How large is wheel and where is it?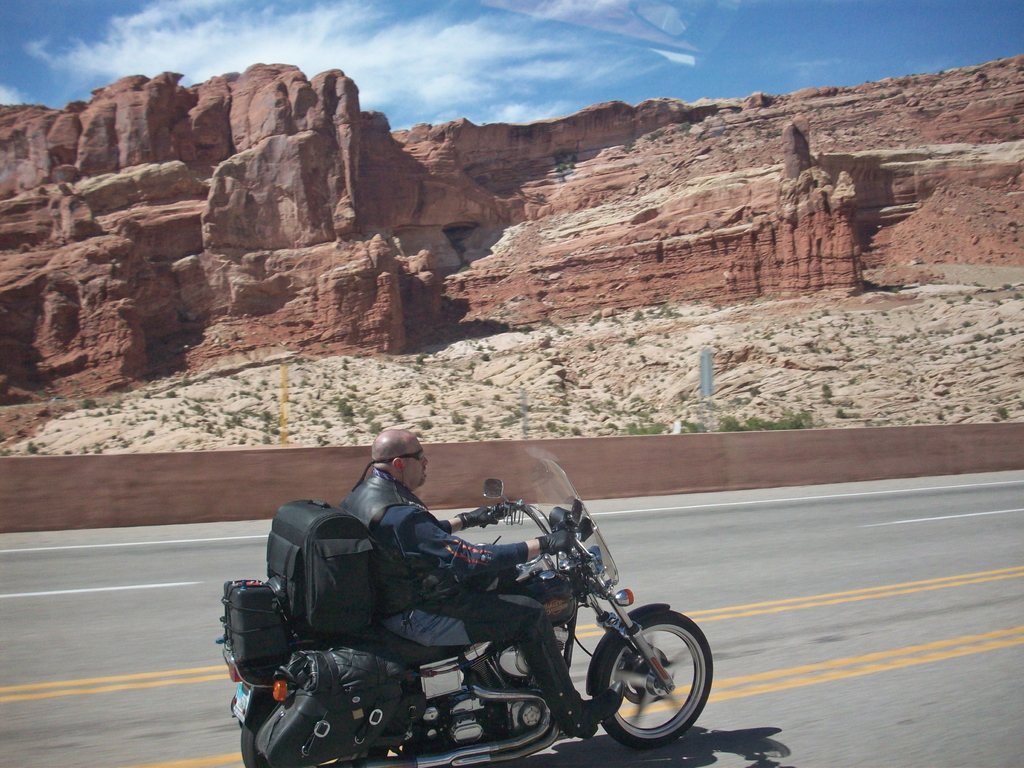
Bounding box: <box>239,685,392,767</box>.
